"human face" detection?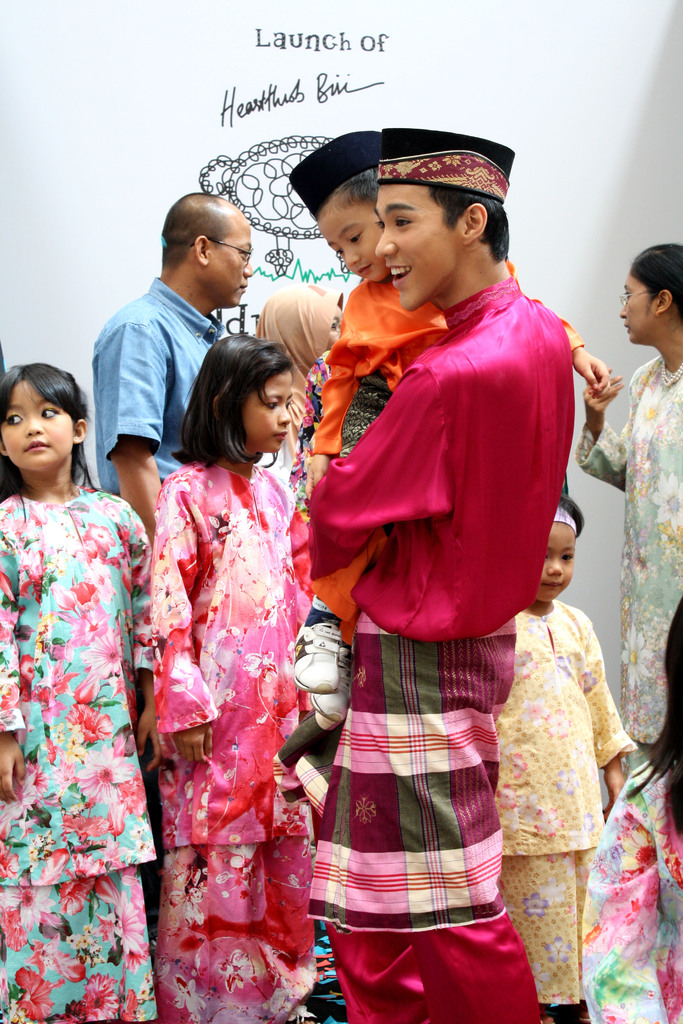
box=[311, 197, 375, 283]
